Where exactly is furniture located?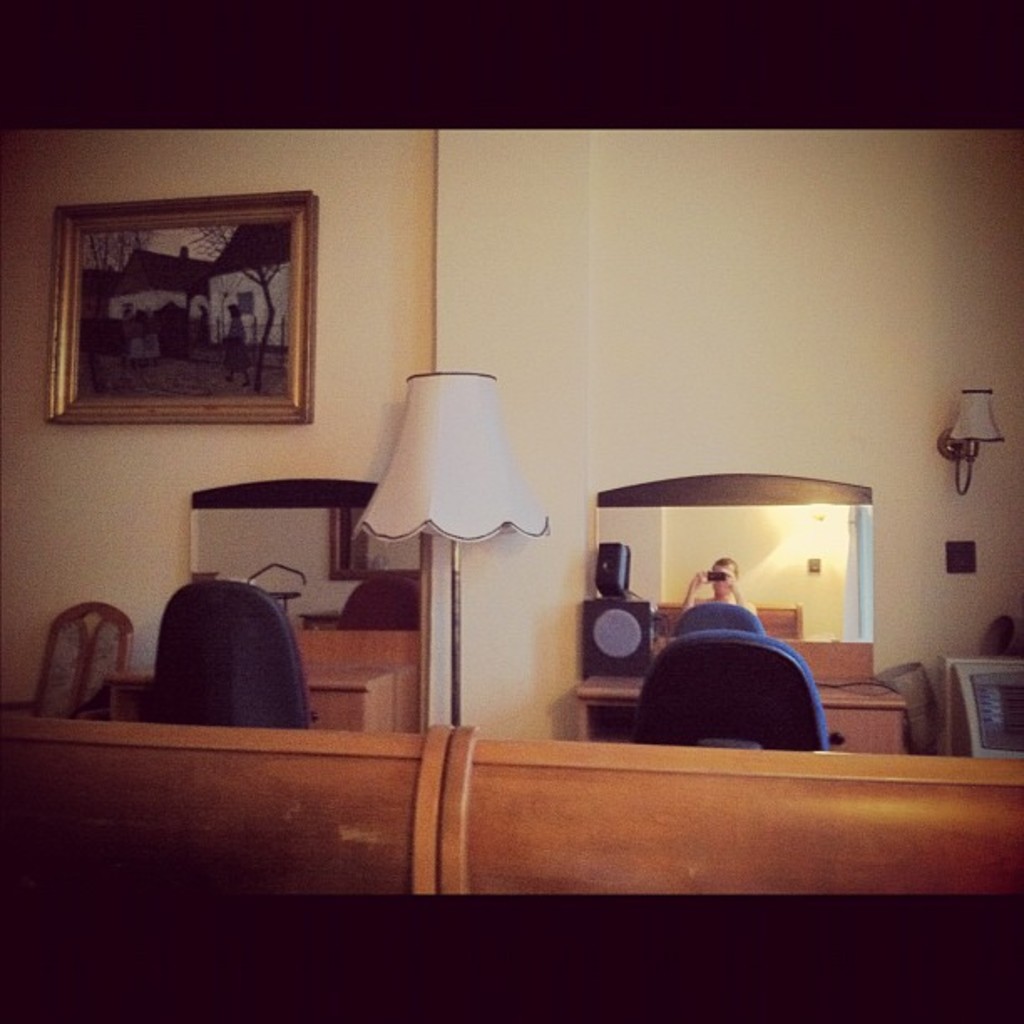
Its bounding box is locate(0, 714, 1022, 893).
